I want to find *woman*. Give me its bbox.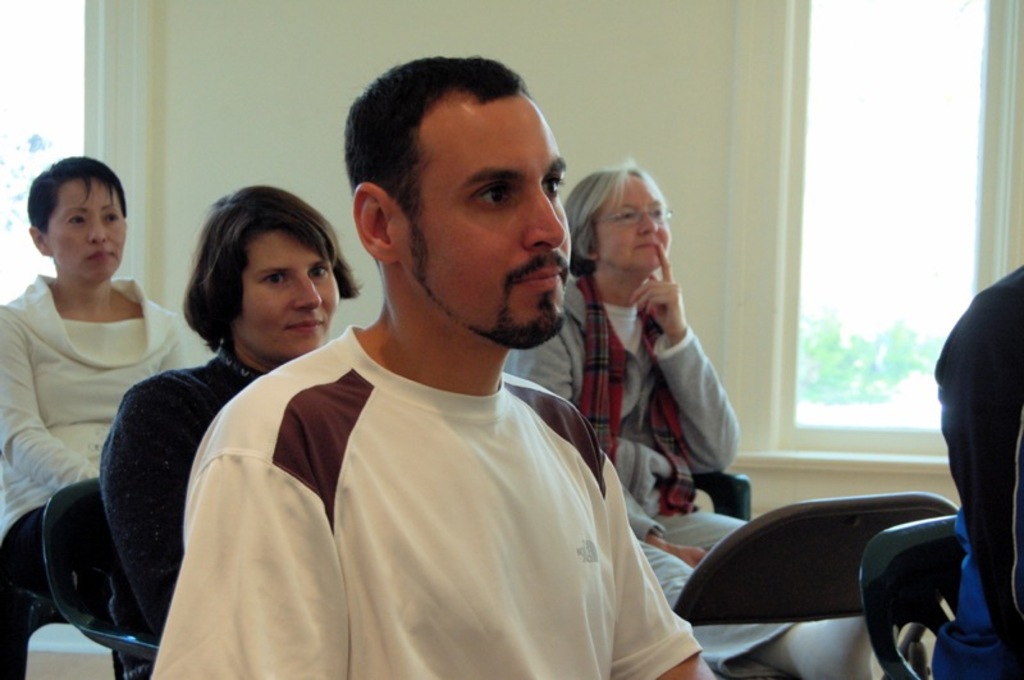
BBox(0, 141, 188, 584).
